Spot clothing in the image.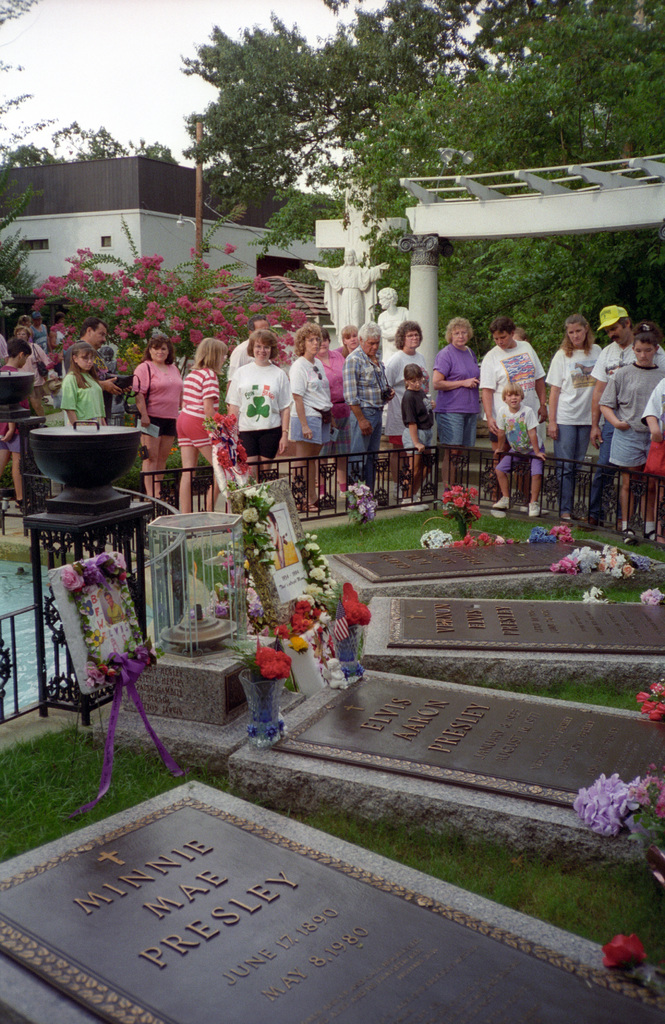
clothing found at <region>0, 362, 28, 453</region>.
